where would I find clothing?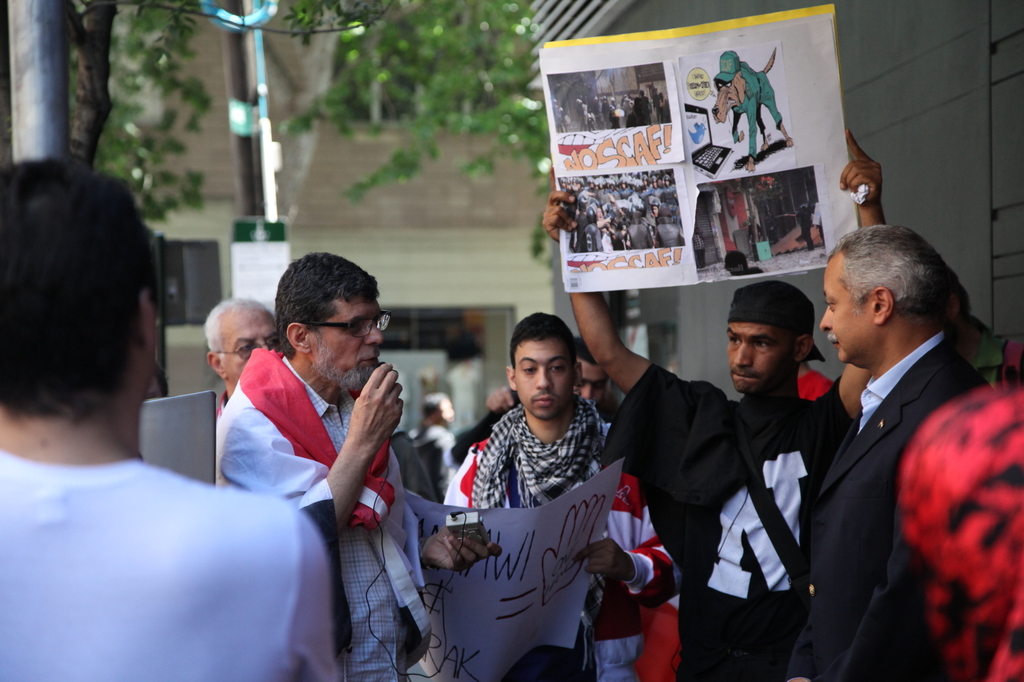
At (622,360,840,670).
